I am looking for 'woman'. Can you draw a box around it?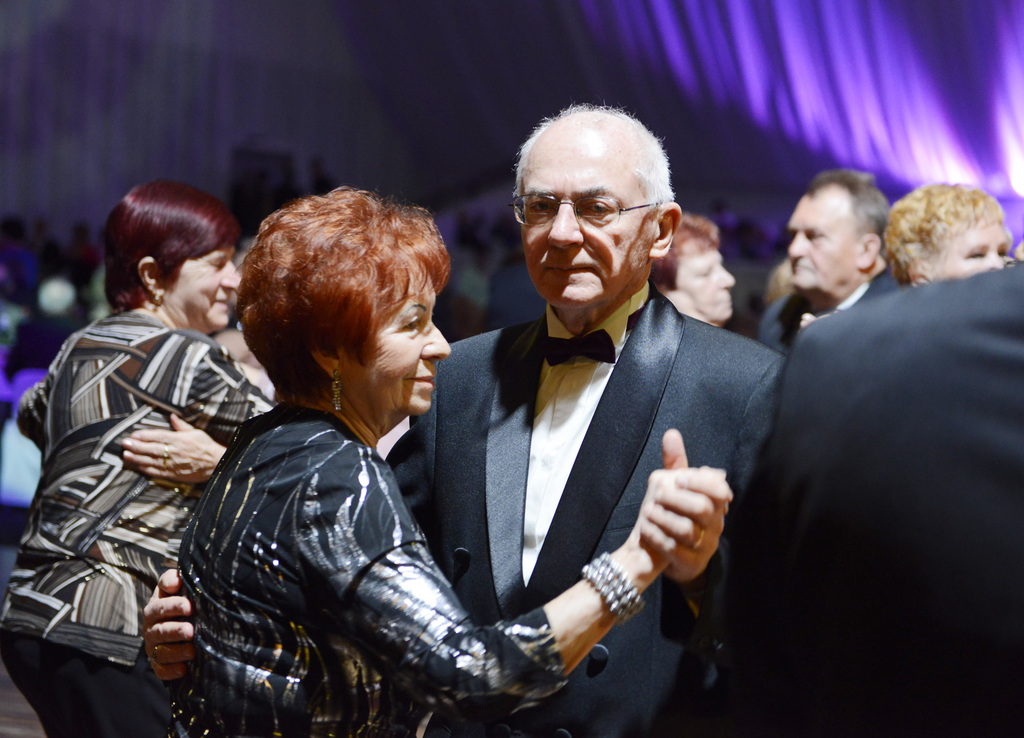
Sure, the bounding box is 648 210 737 329.
